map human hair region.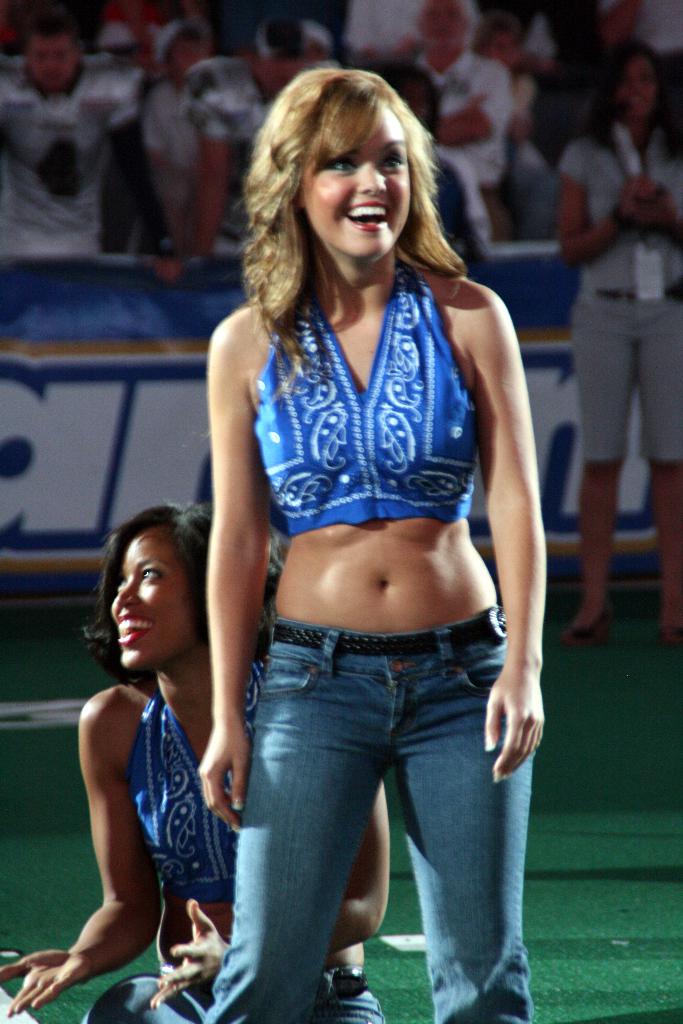
Mapped to BBox(21, 3, 85, 58).
